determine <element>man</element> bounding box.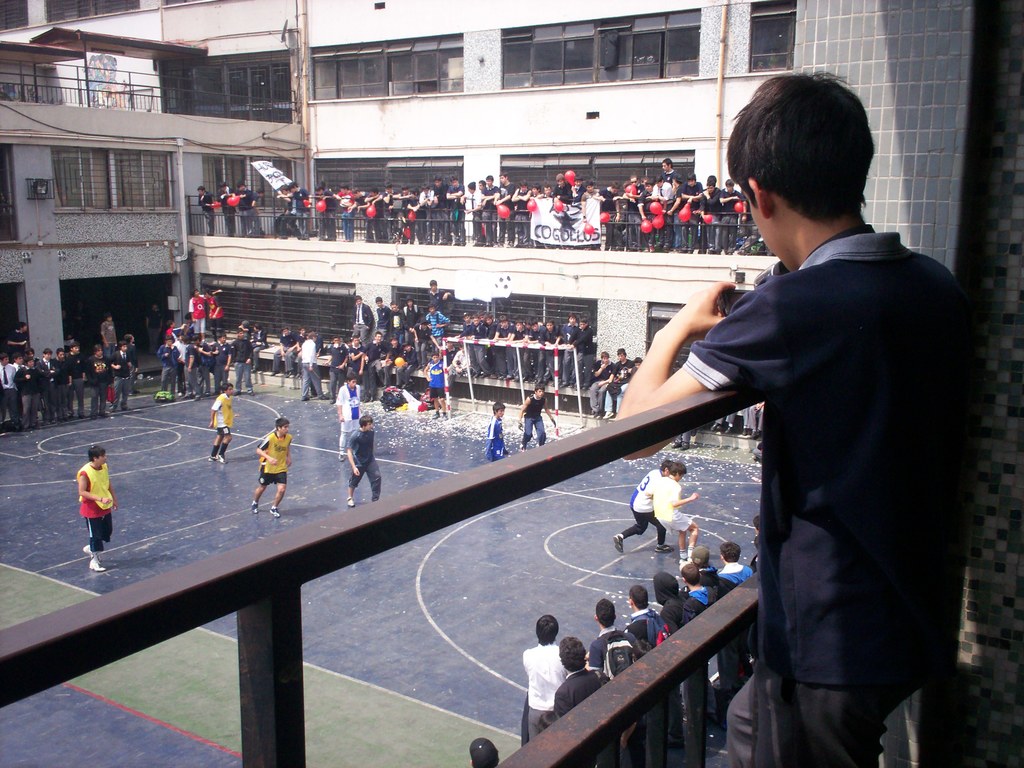
Determined: 594/183/619/252.
